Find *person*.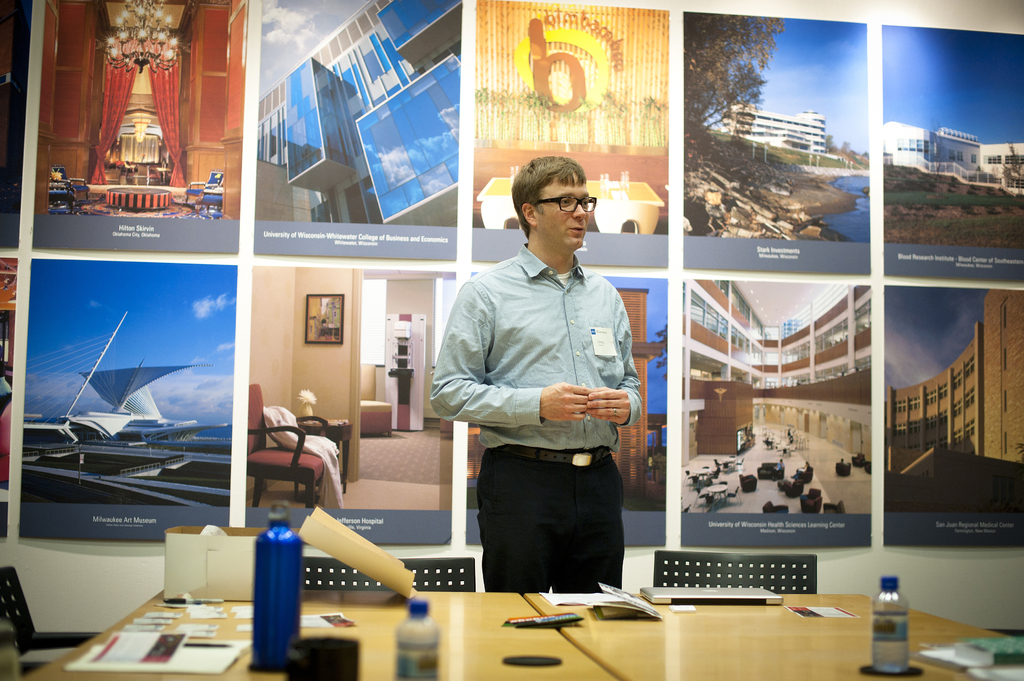
region(452, 147, 644, 598).
